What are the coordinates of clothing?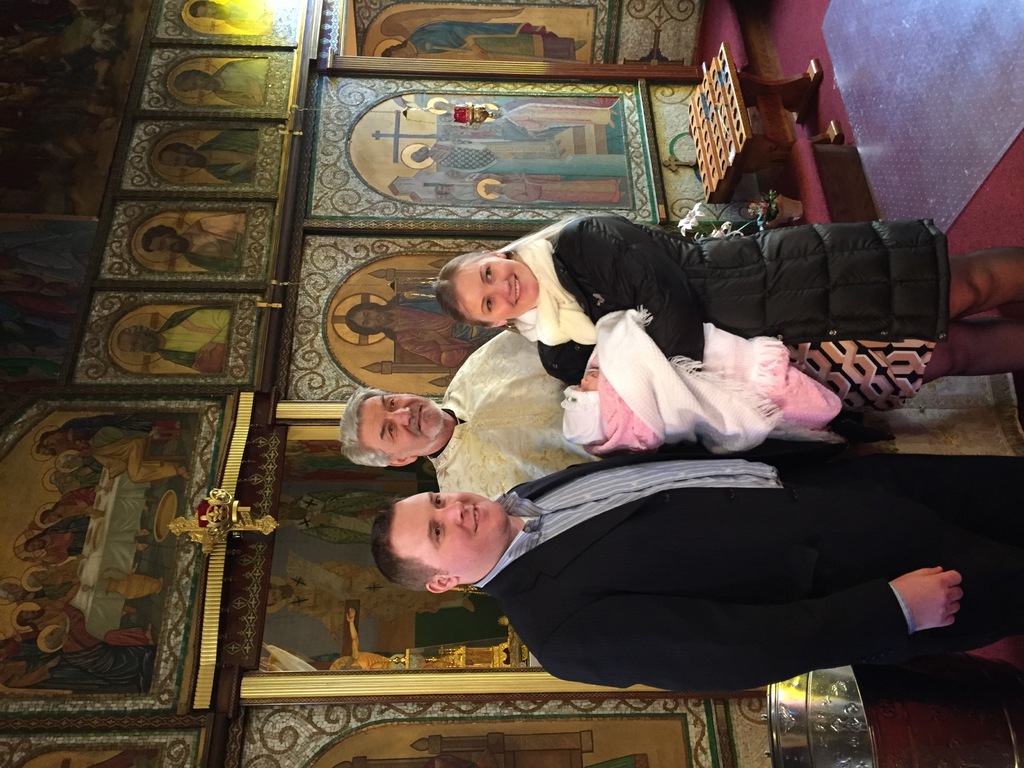
Rect(510, 212, 951, 387).
